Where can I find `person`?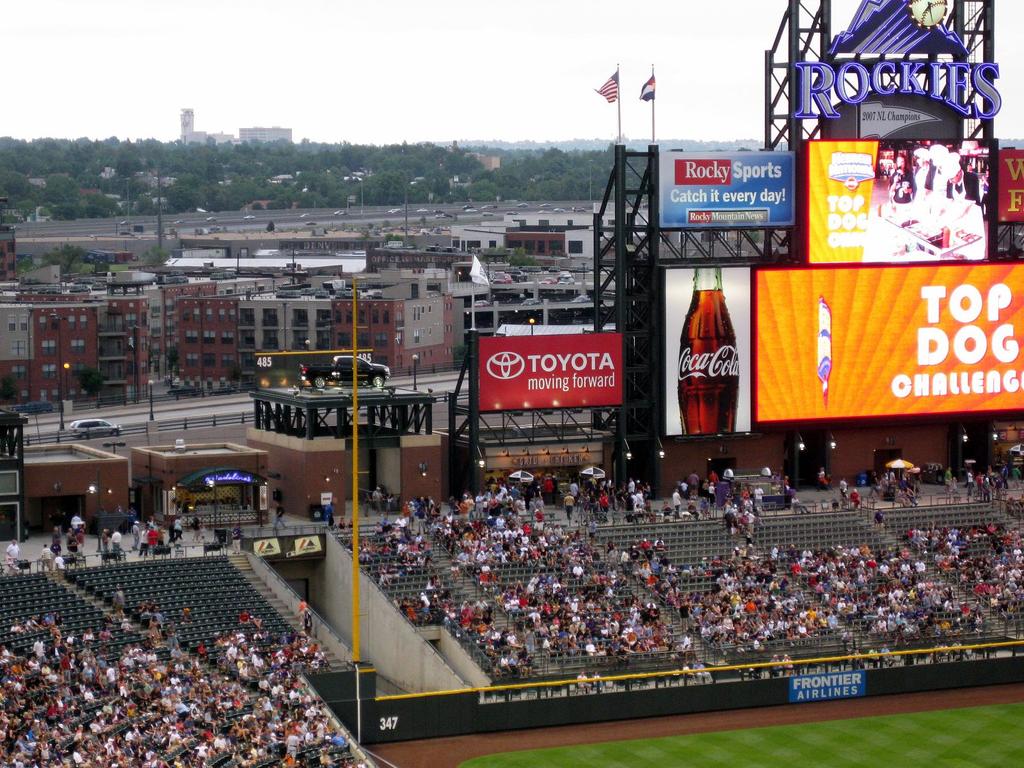
You can find it at [671, 486, 680, 520].
